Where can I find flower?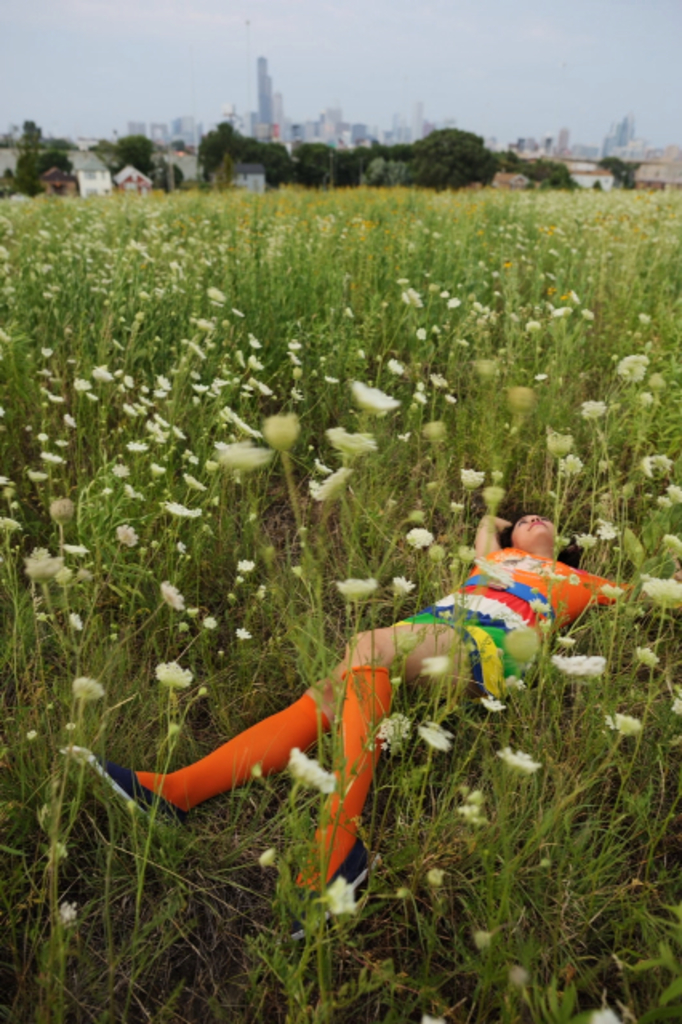
You can find it at left=221, top=442, right=274, bottom=469.
